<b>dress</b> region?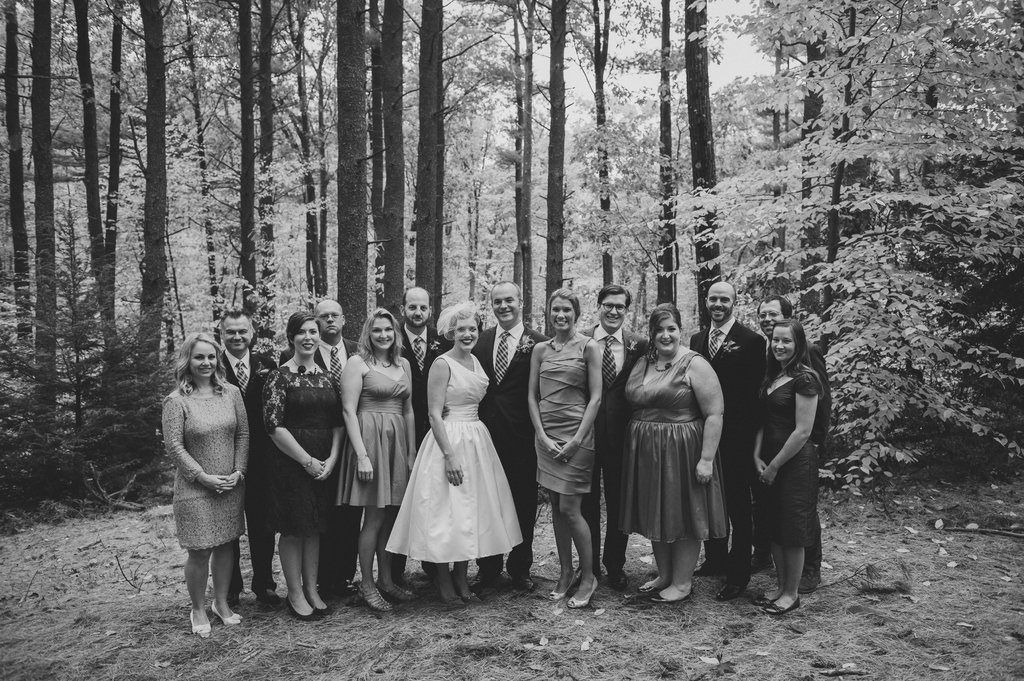
detection(618, 351, 730, 542)
